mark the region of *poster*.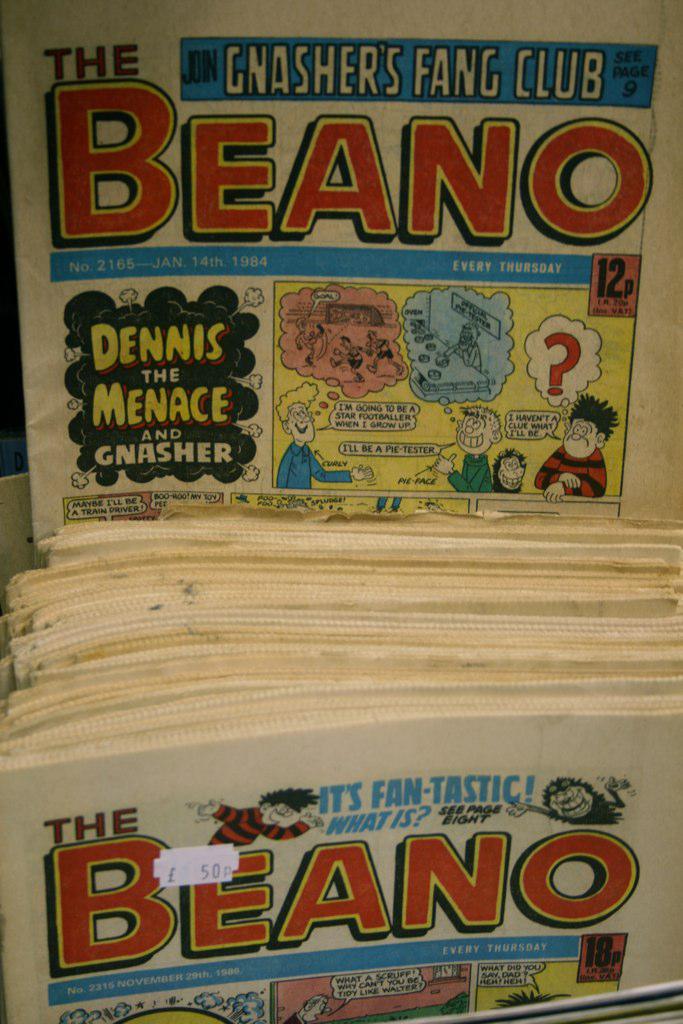
Region: 0 712 679 1023.
